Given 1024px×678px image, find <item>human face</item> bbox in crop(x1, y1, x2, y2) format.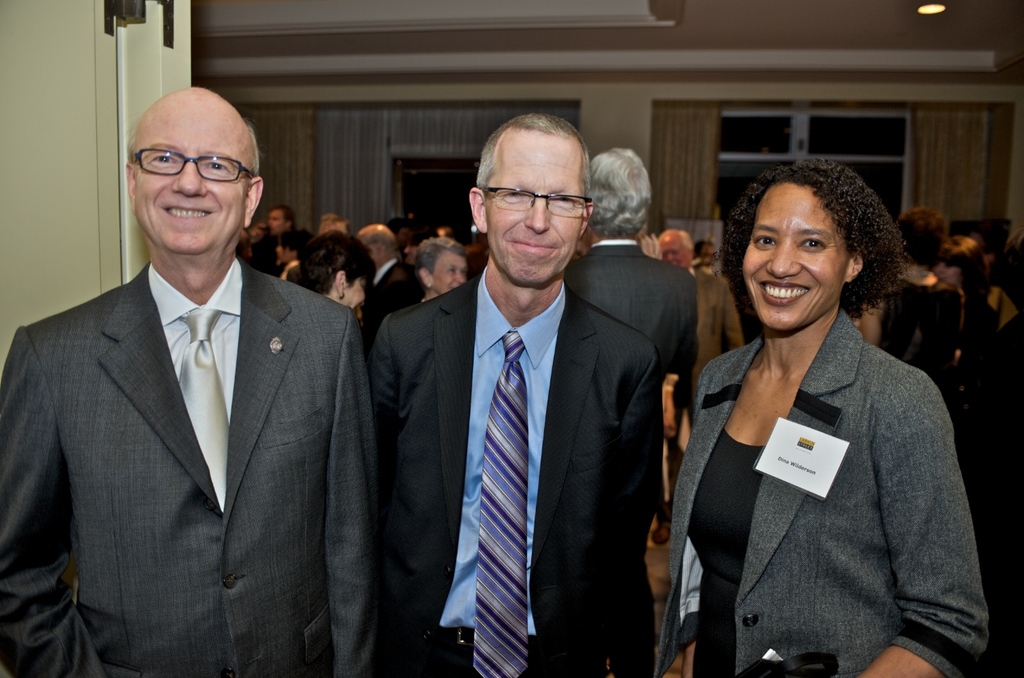
crop(487, 130, 584, 287).
